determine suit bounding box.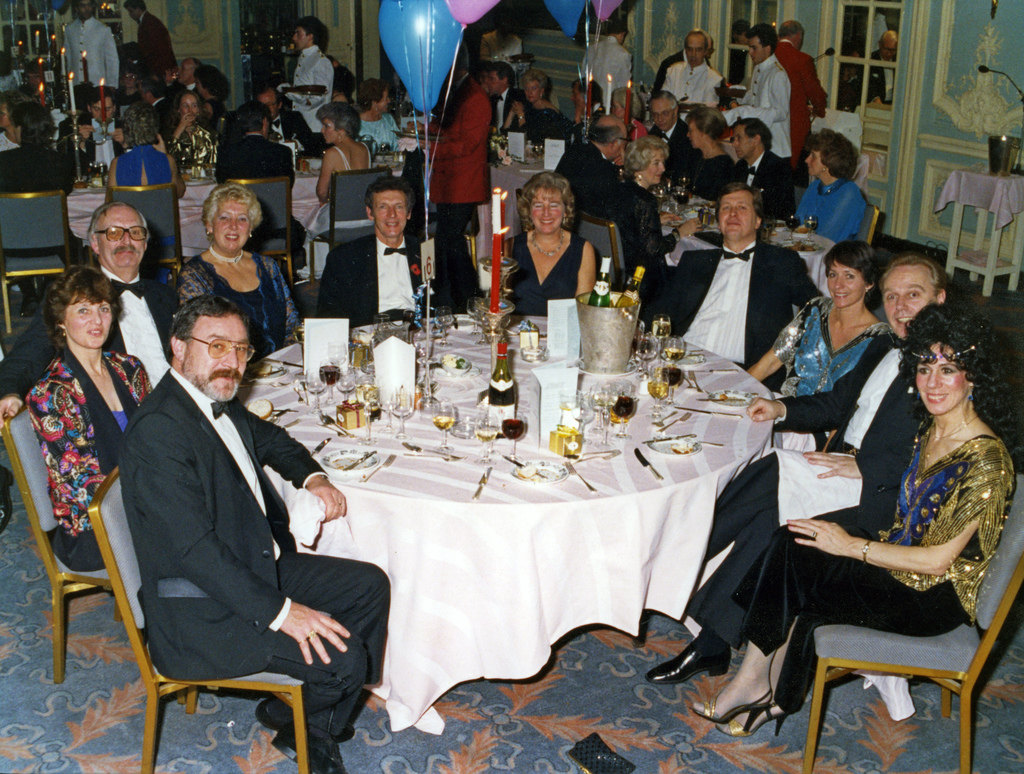
Determined: l=552, t=140, r=623, b=217.
